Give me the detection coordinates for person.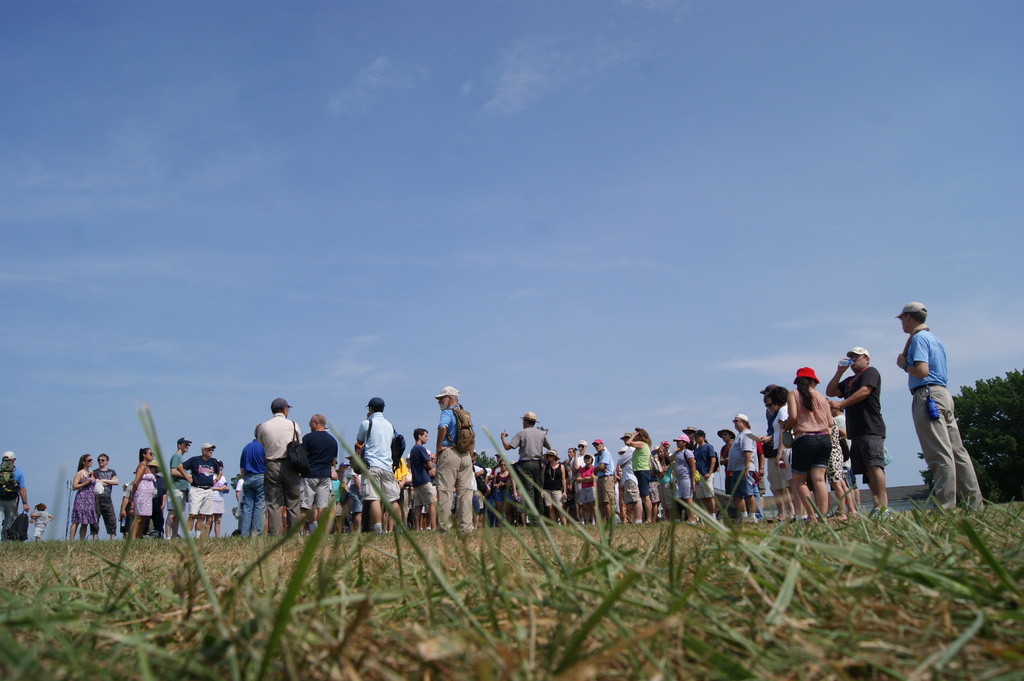
detection(33, 502, 53, 548).
